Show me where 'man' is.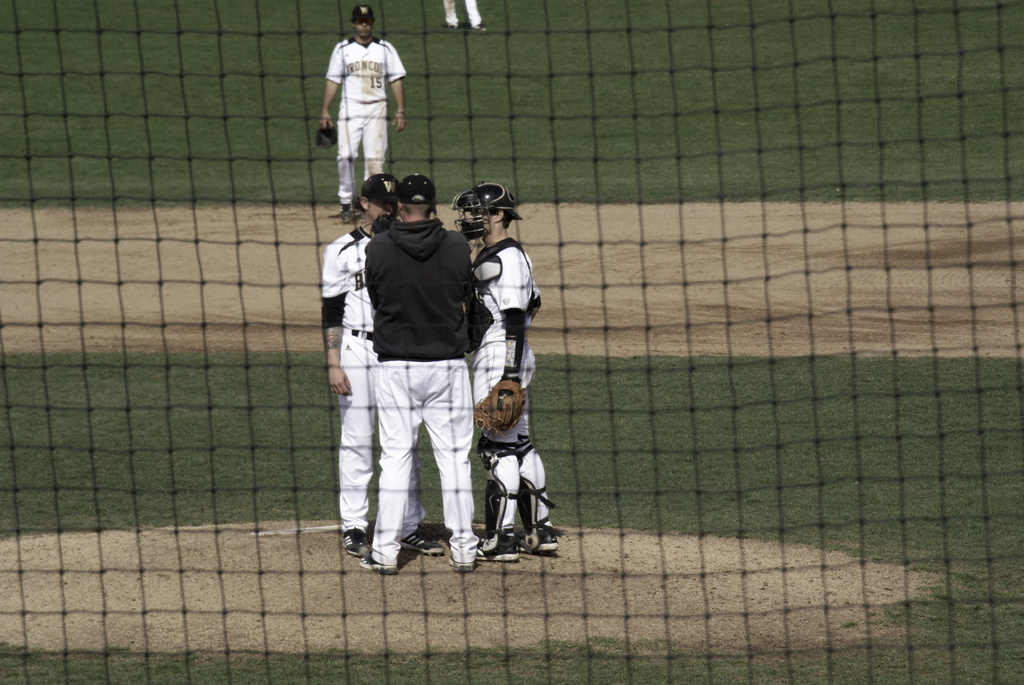
'man' is at (left=446, top=174, right=564, bottom=565).
